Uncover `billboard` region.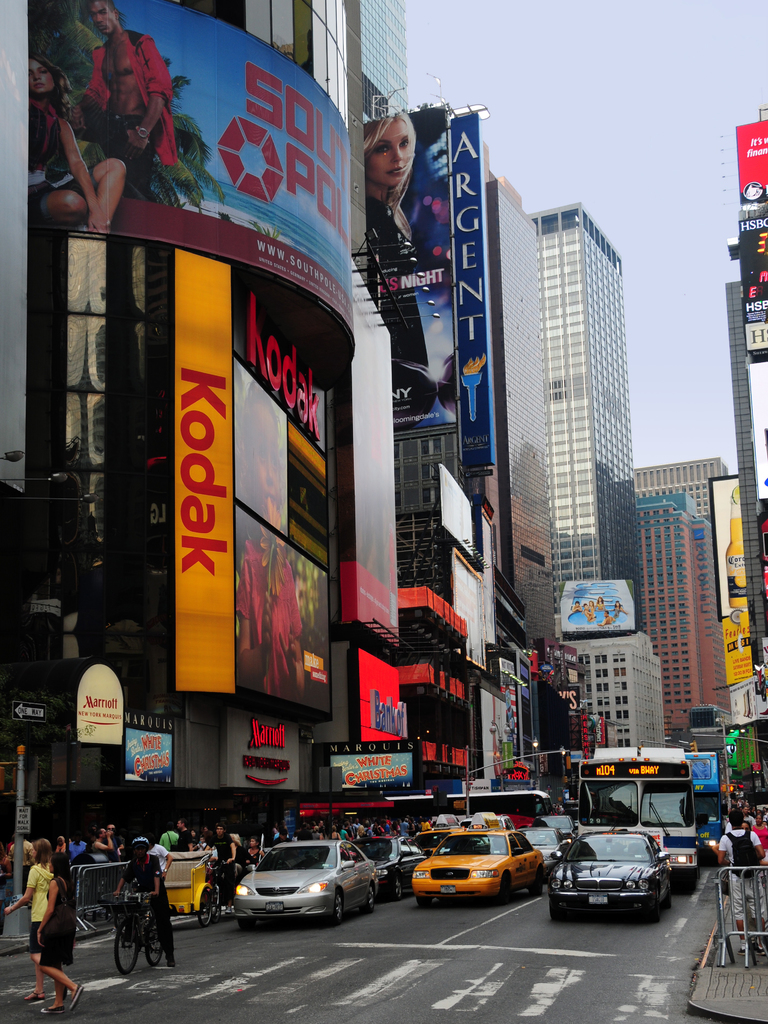
Uncovered: [left=227, top=503, right=330, bottom=713].
